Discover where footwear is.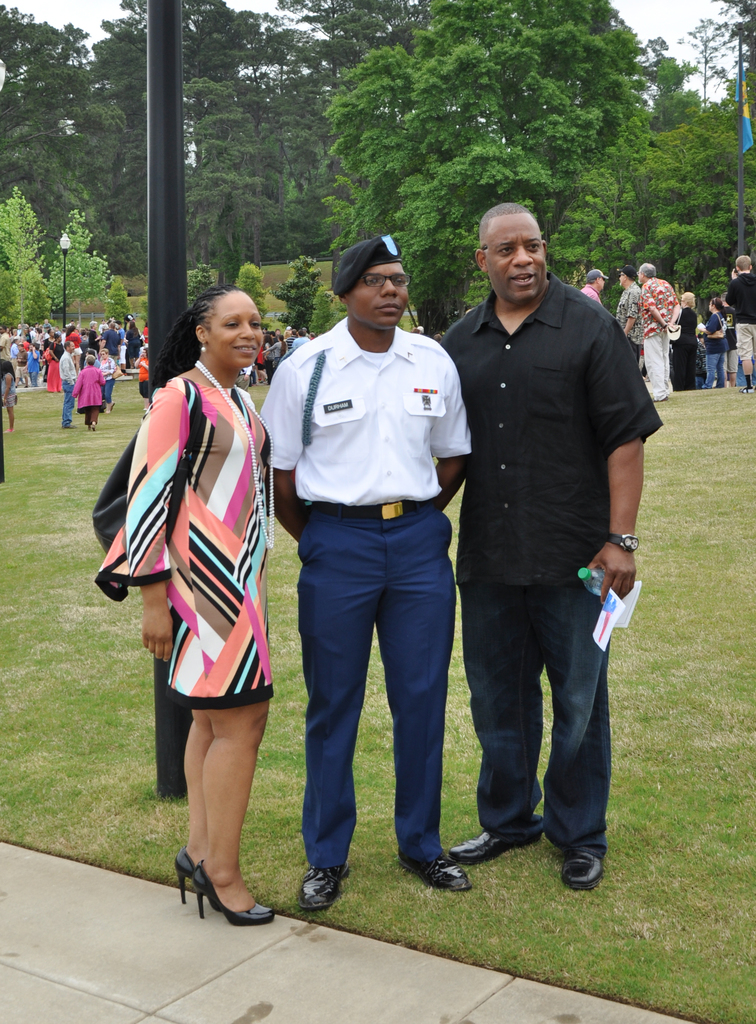
Discovered at 555 860 609 891.
